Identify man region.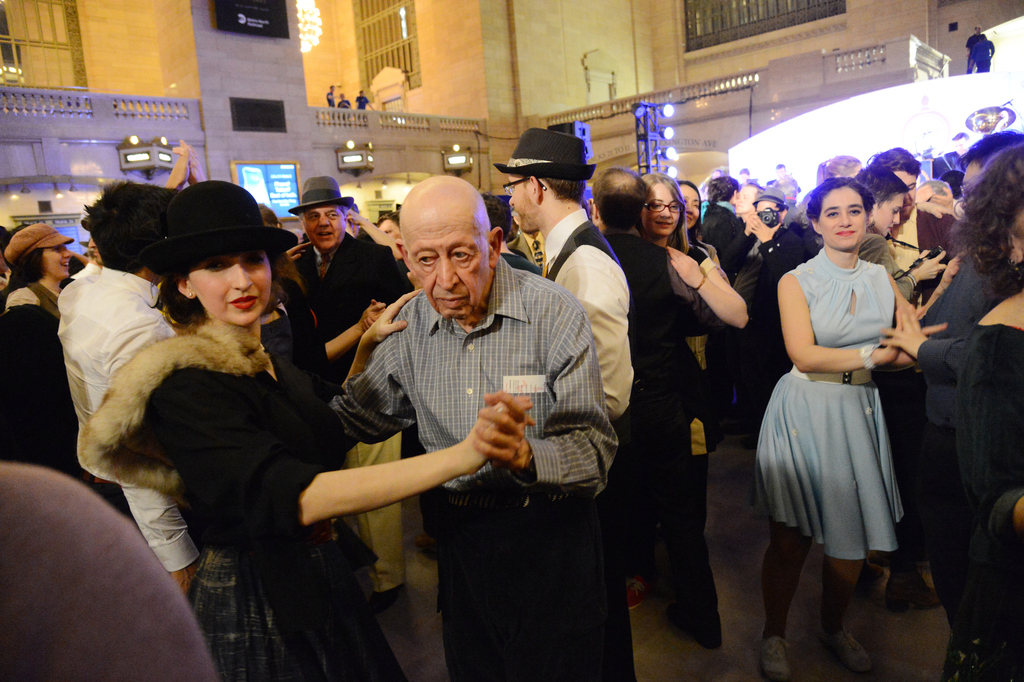
Region: 766 156 808 205.
